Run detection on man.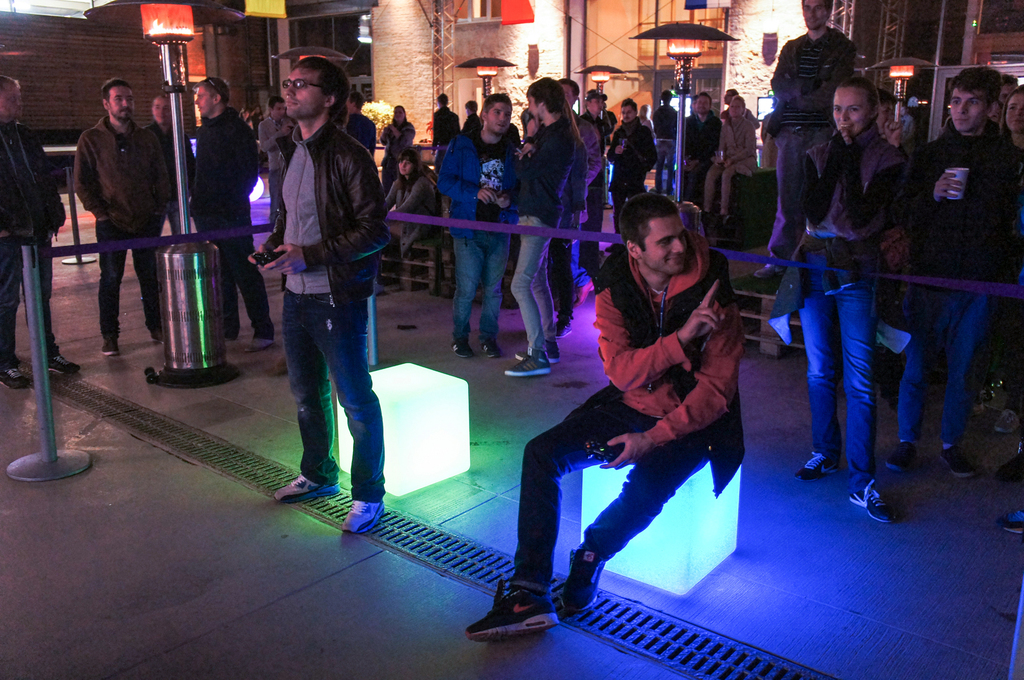
Result: [left=435, top=94, right=523, bottom=359].
